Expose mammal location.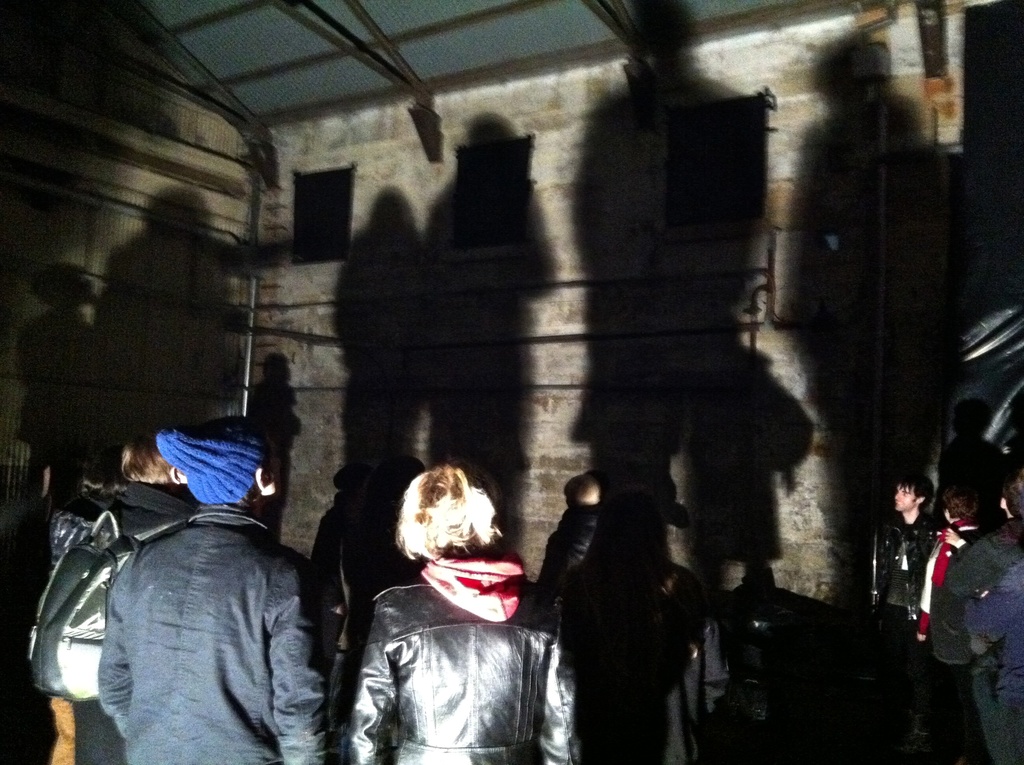
Exposed at box(927, 465, 1023, 764).
